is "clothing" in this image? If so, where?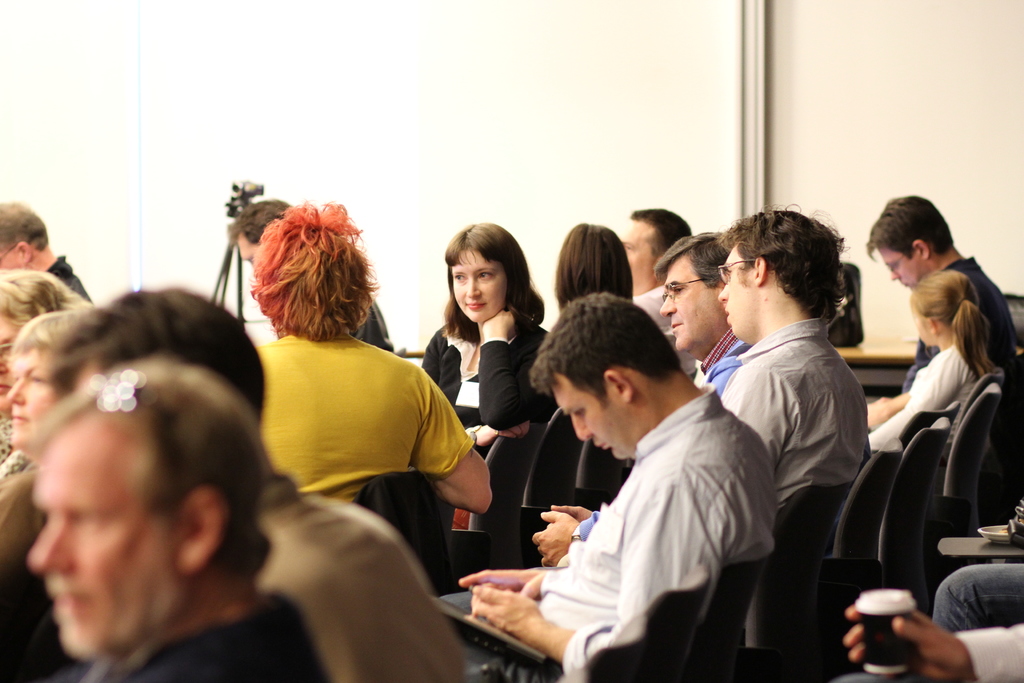
Yes, at bbox(51, 254, 92, 306).
